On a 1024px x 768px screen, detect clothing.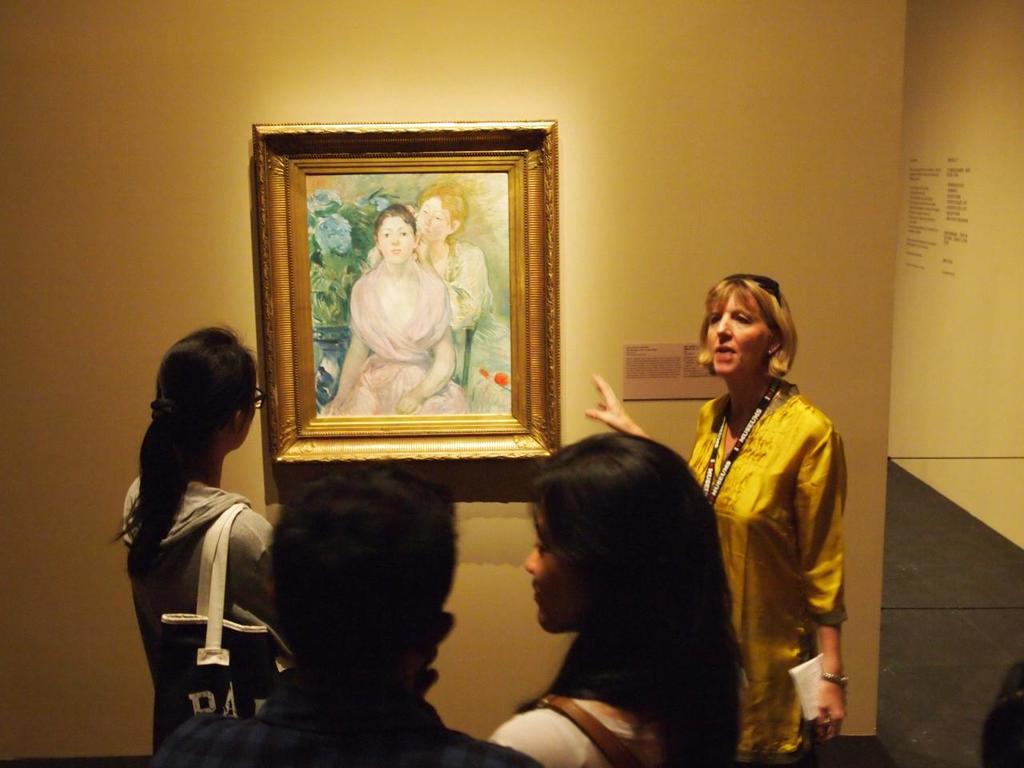
(x1=154, y1=666, x2=531, y2=767).
